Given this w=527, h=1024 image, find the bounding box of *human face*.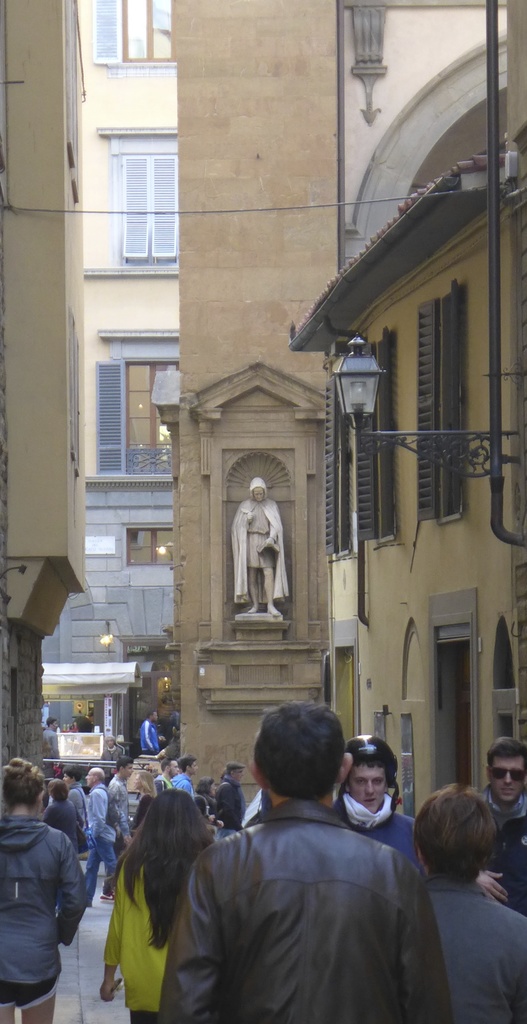
x1=231 y1=767 x2=241 y2=781.
